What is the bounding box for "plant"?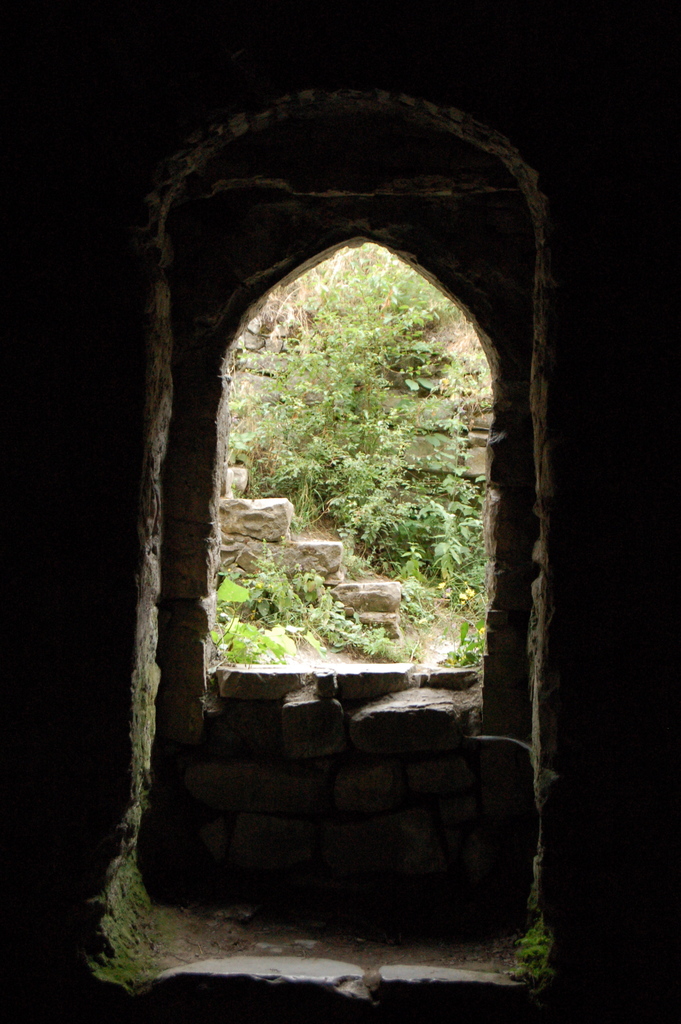
detection(518, 926, 550, 986).
